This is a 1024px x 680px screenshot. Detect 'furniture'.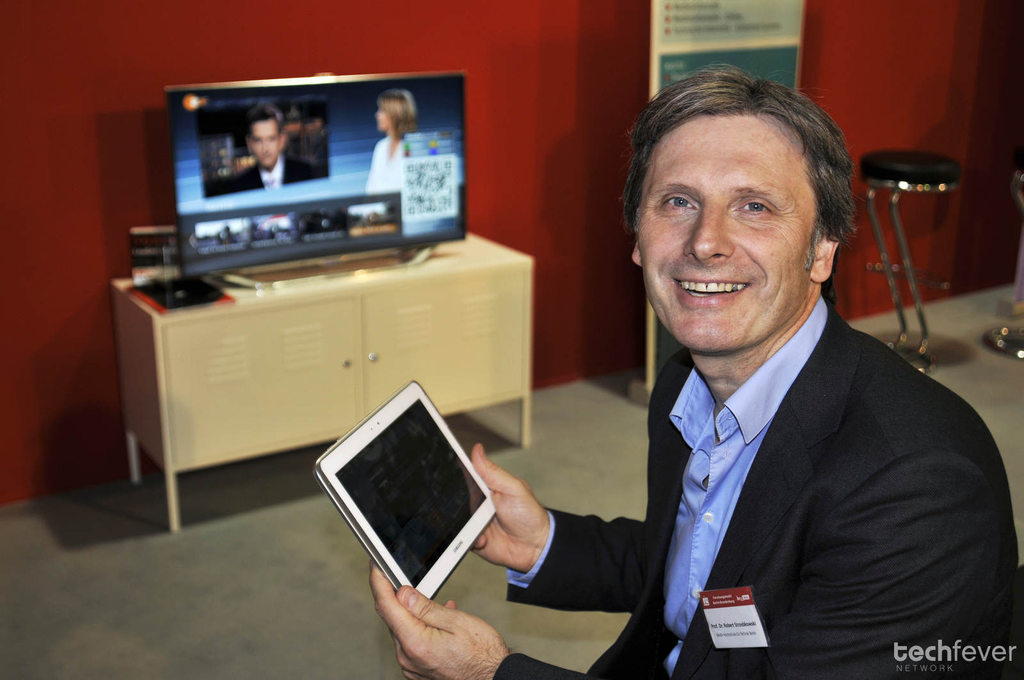
left=980, top=146, right=1023, bottom=360.
